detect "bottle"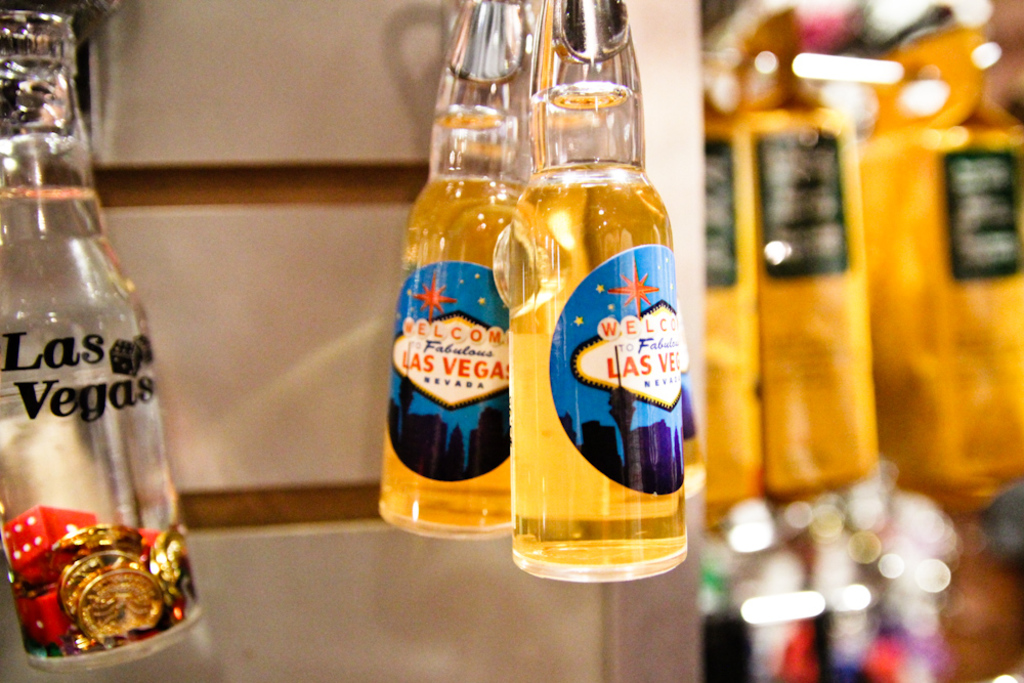
{"x1": 499, "y1": 0, "x2": 687, "y2": 574}
